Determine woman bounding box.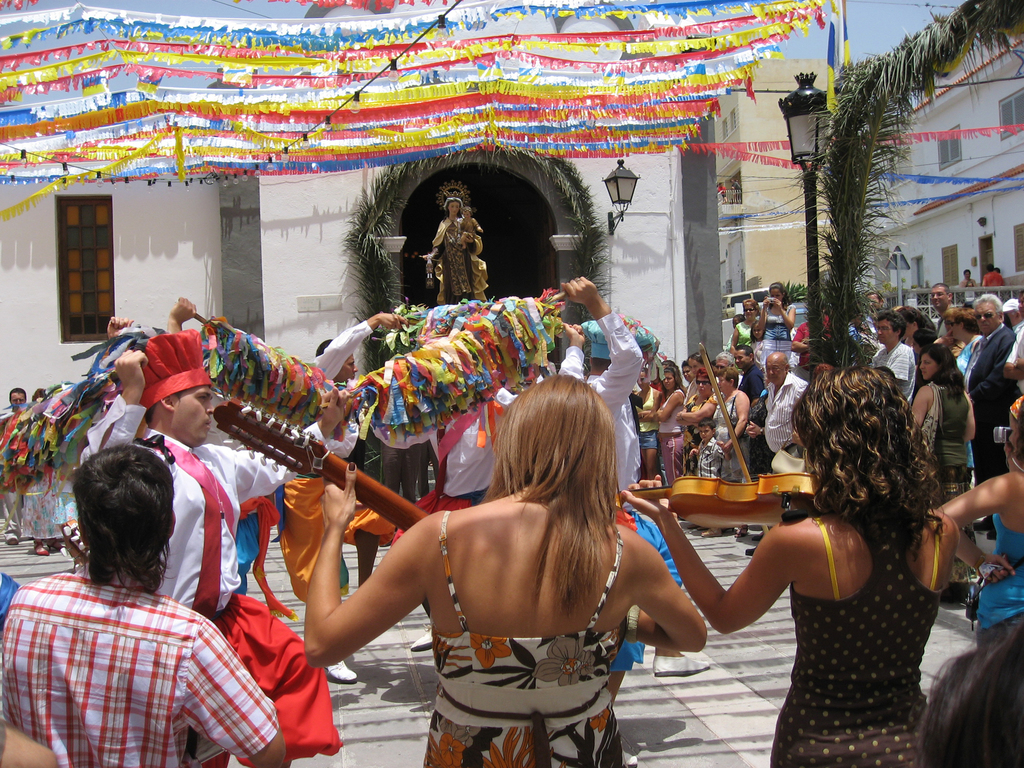
Determined: detection(951, 307, 986, 379).
